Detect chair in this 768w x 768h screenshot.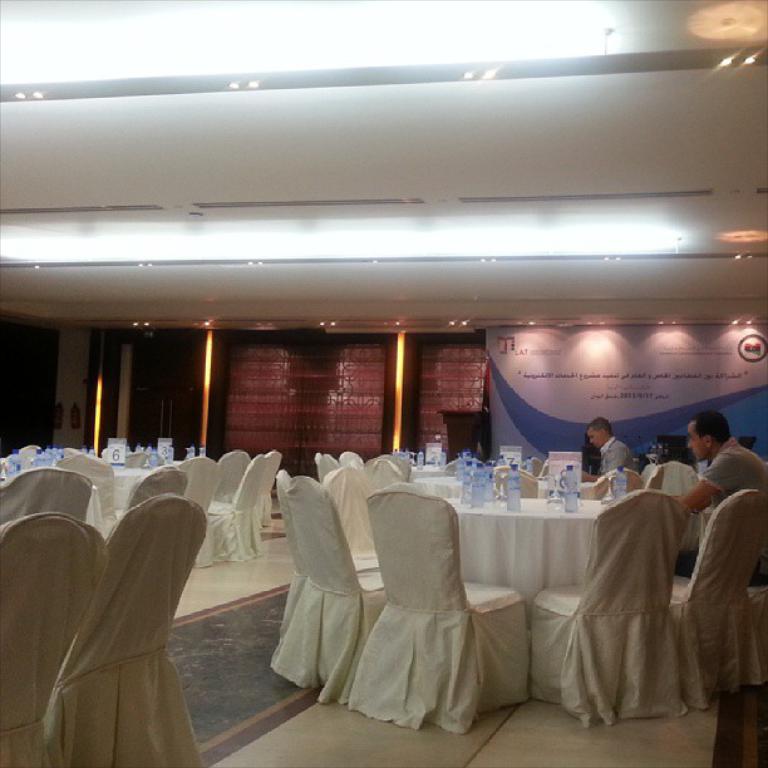
Detection: {"left": 679, "top": 491, "right": 767, "bottom": 695}.
